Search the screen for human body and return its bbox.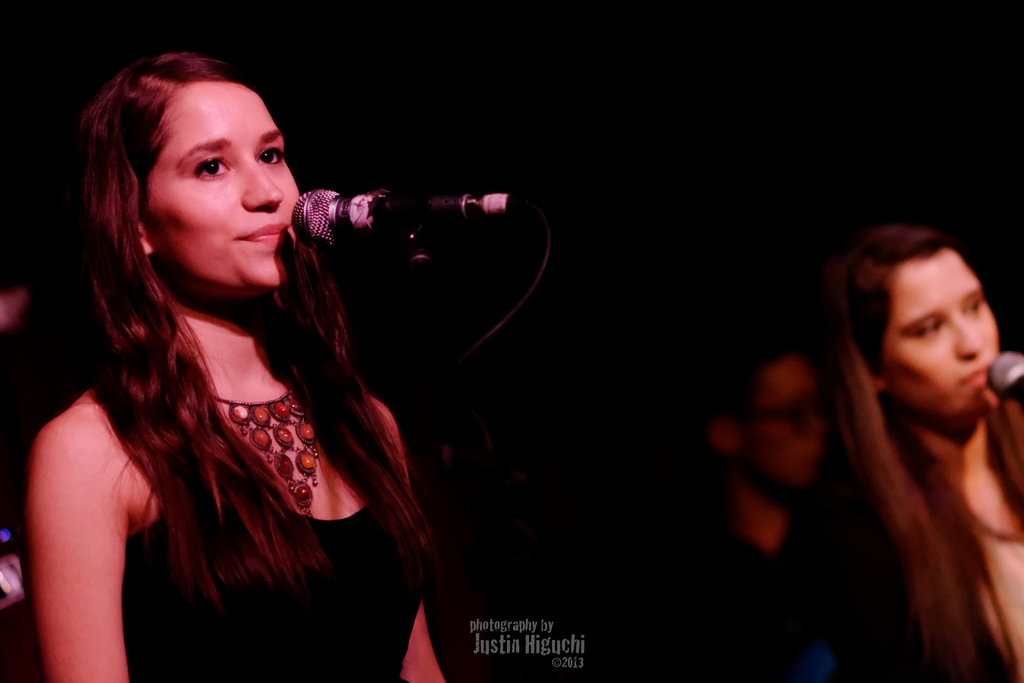
Found: BBox(798, 223, 1023, 682).
